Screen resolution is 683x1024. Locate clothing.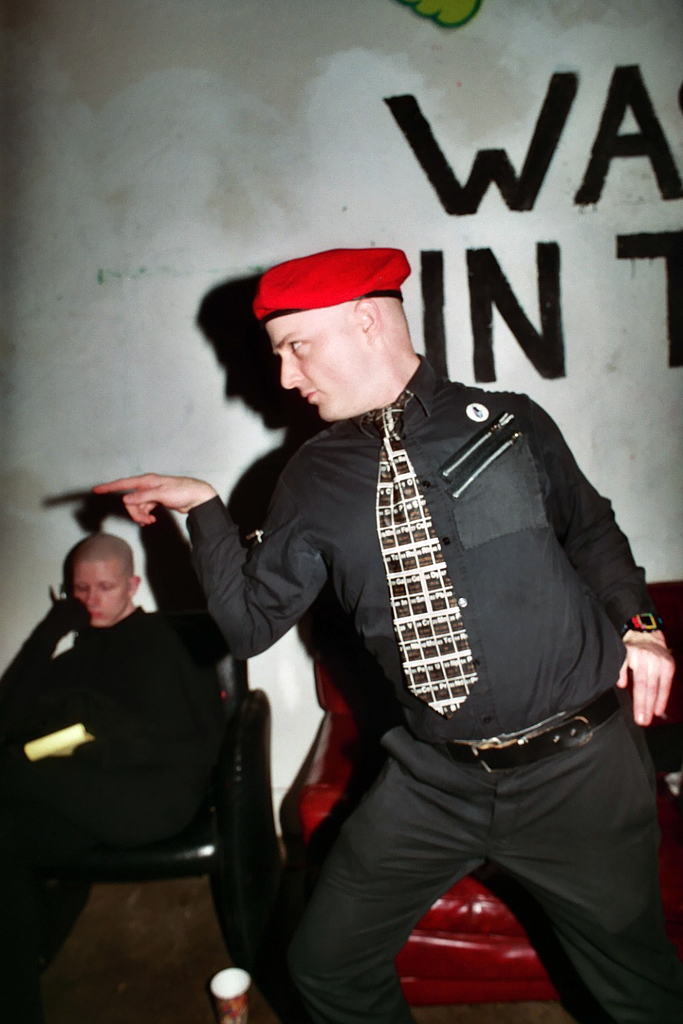
x1=247, y1=280, x2=658, y2=992.
